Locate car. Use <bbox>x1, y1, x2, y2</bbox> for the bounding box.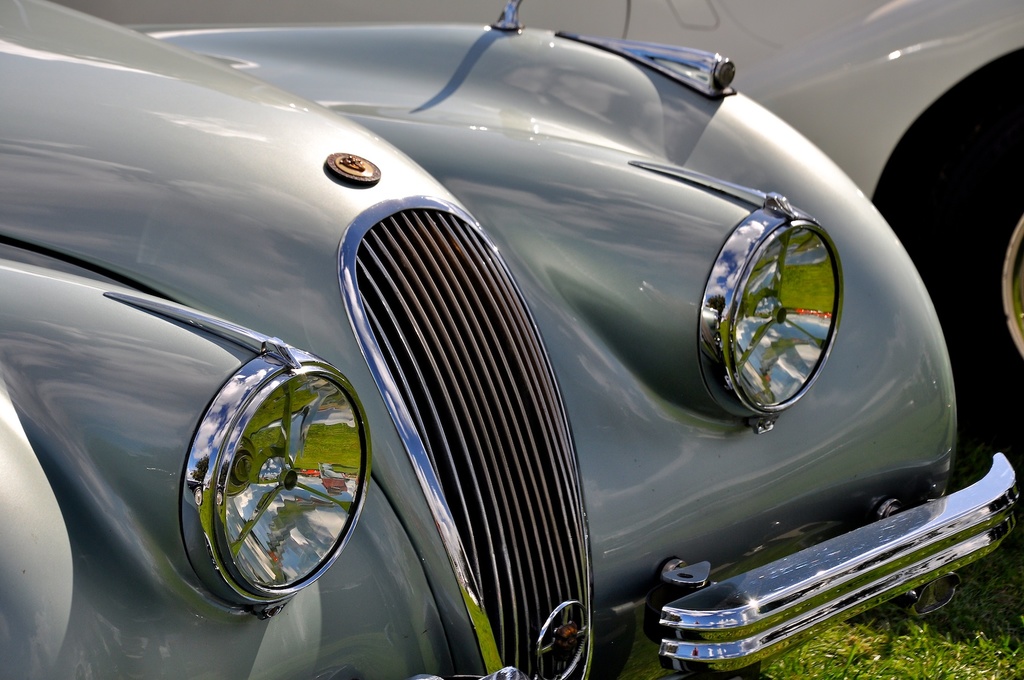
<bbox>58, 0, 1023, 458</bbox>.
